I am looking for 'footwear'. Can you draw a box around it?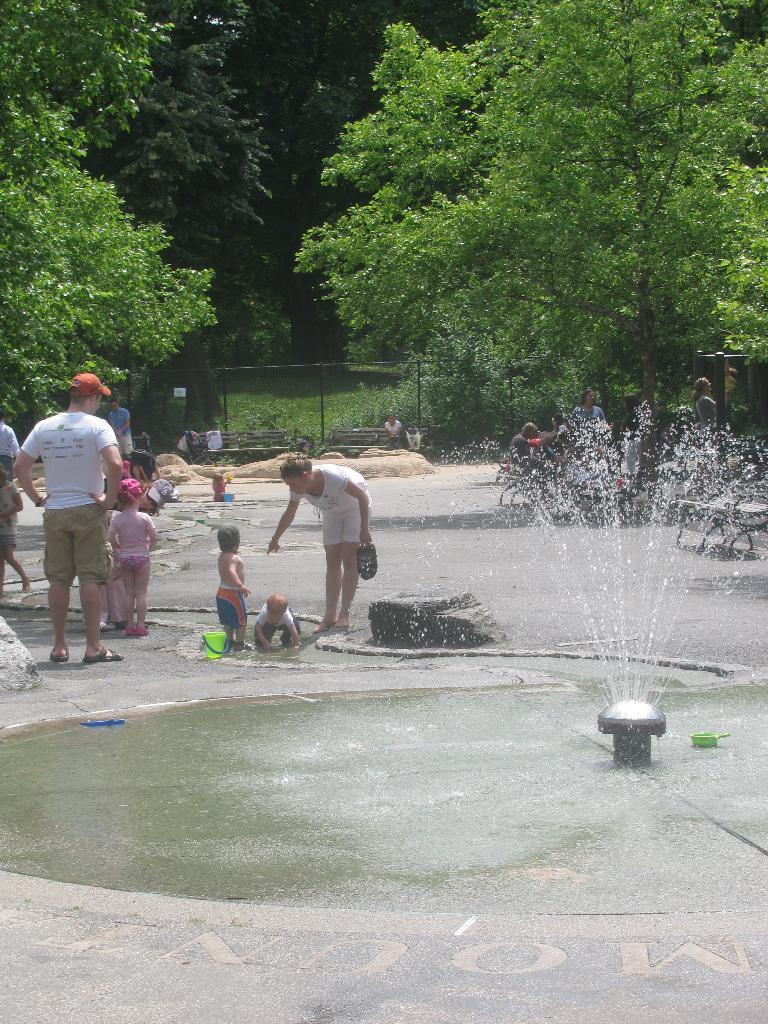
Sure, the bounding box is {"x1": 51, "y1": 646, "x2": 70, "y2": 660}.
